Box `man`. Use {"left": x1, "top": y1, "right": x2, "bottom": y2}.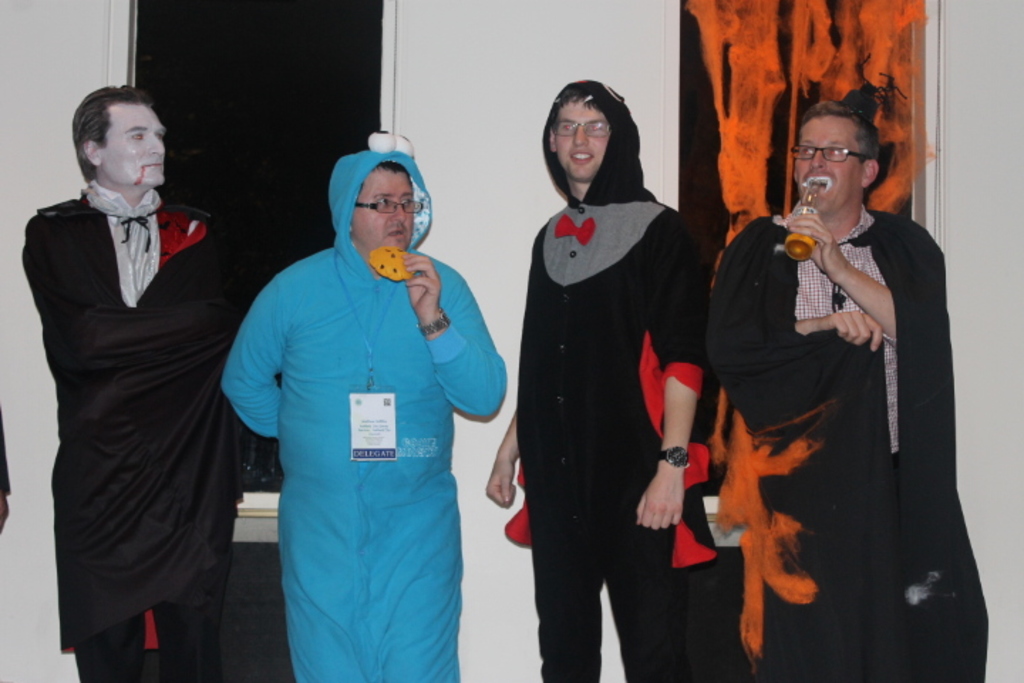
{"left": 693, "top": 85, "right": 969, "bottom": 679}.
